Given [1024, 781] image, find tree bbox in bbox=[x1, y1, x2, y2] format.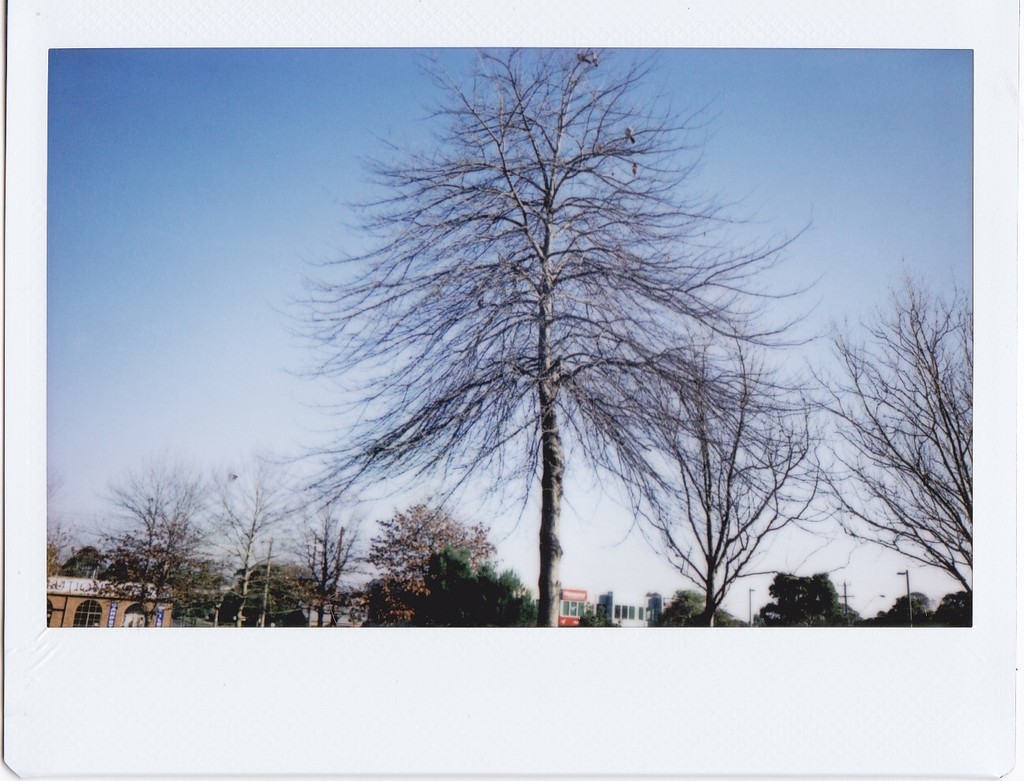
bbox=[265, 43, 851, 626].
